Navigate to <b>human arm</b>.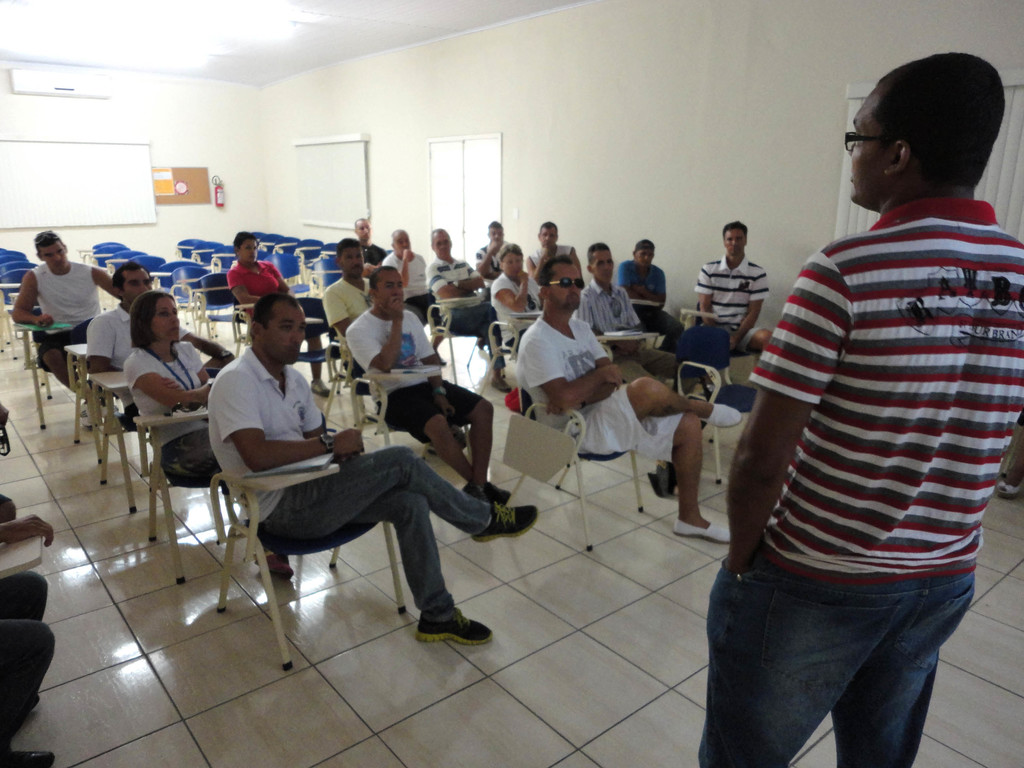
Navigation target: BBox(634, 268, 666, 311).
